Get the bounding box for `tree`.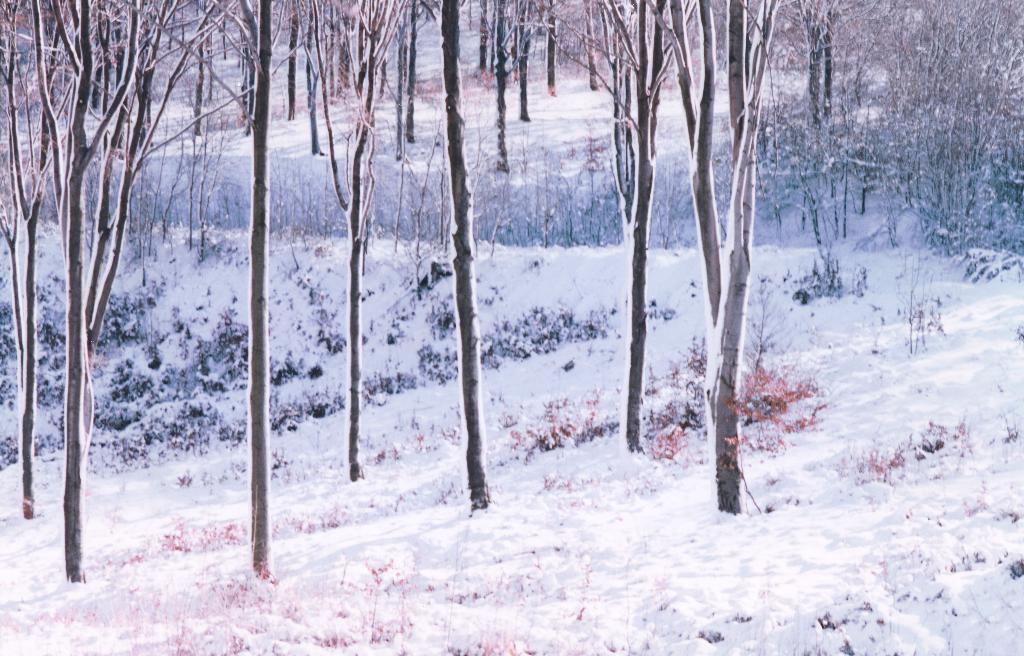
511:0:536:125.
